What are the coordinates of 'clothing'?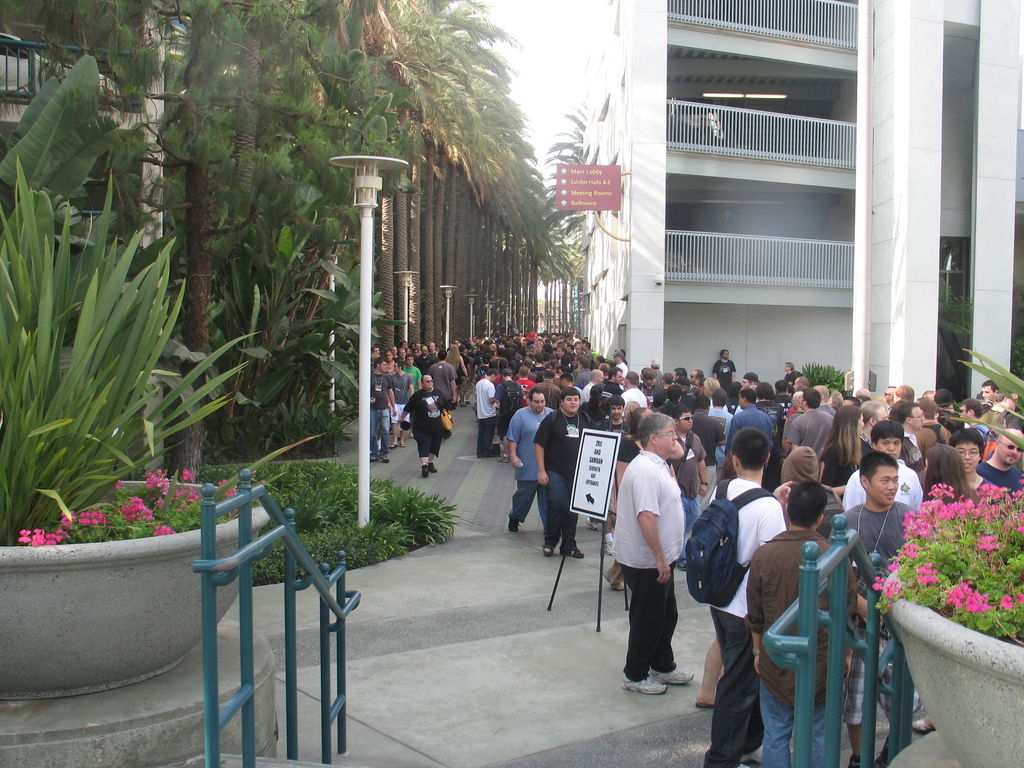
605:438:694:690.
